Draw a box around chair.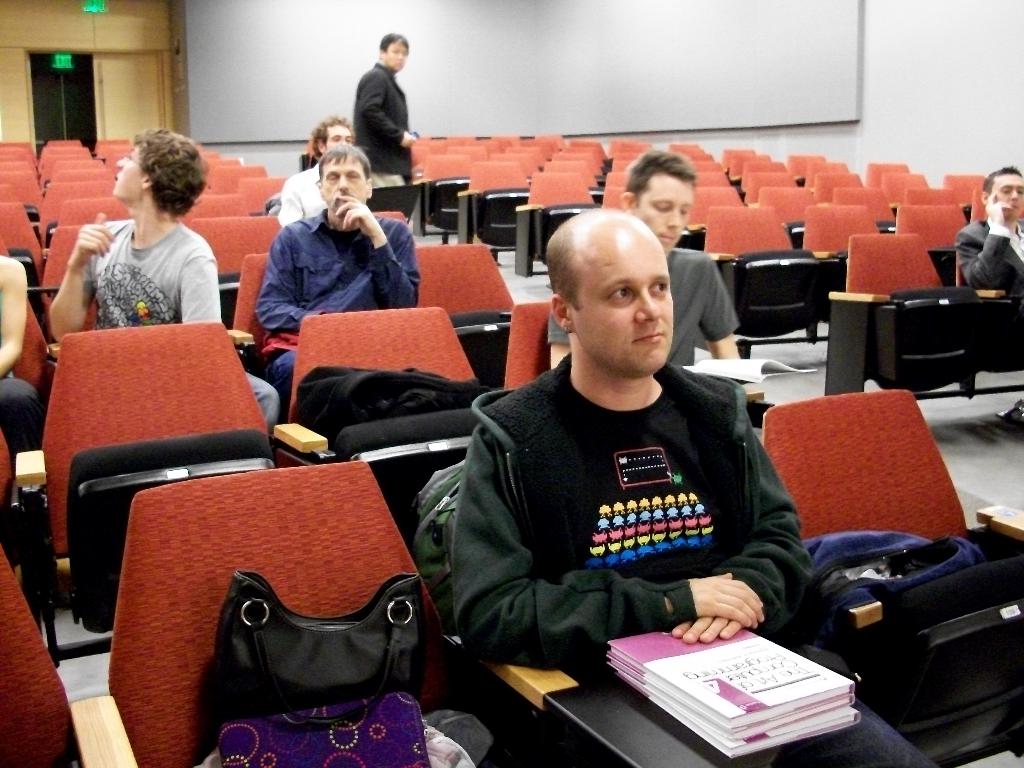
(413, 241, 520, 387).
